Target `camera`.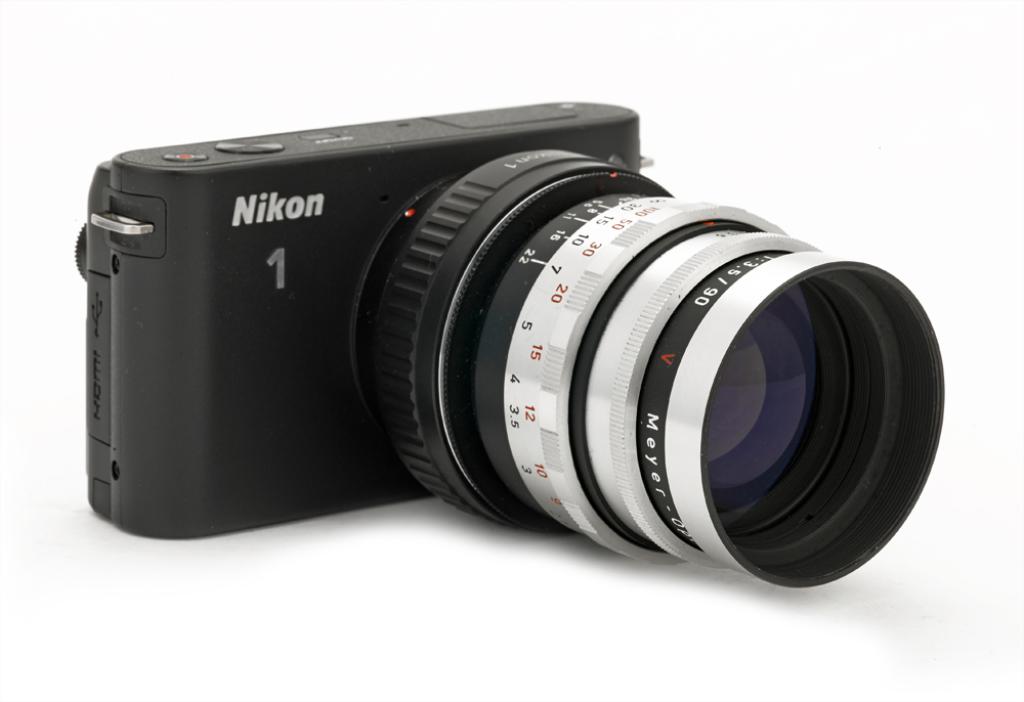
Target region: [72, 88, 947, 614].
